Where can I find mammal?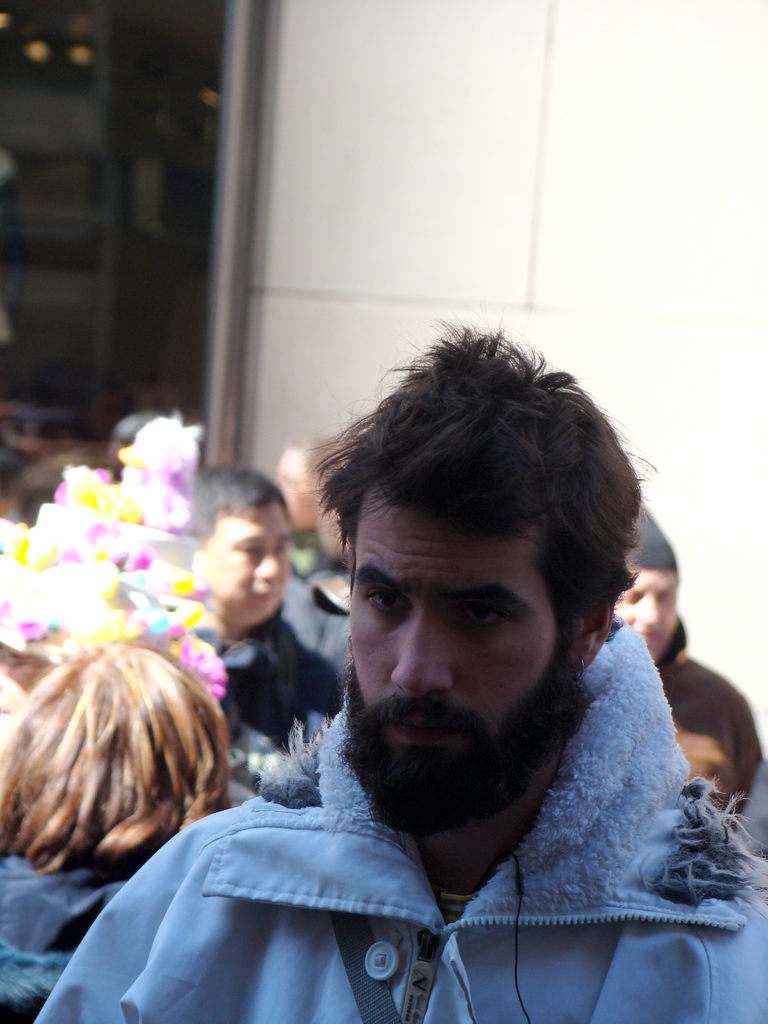
You can find it at (184, 466, 345, 758).
